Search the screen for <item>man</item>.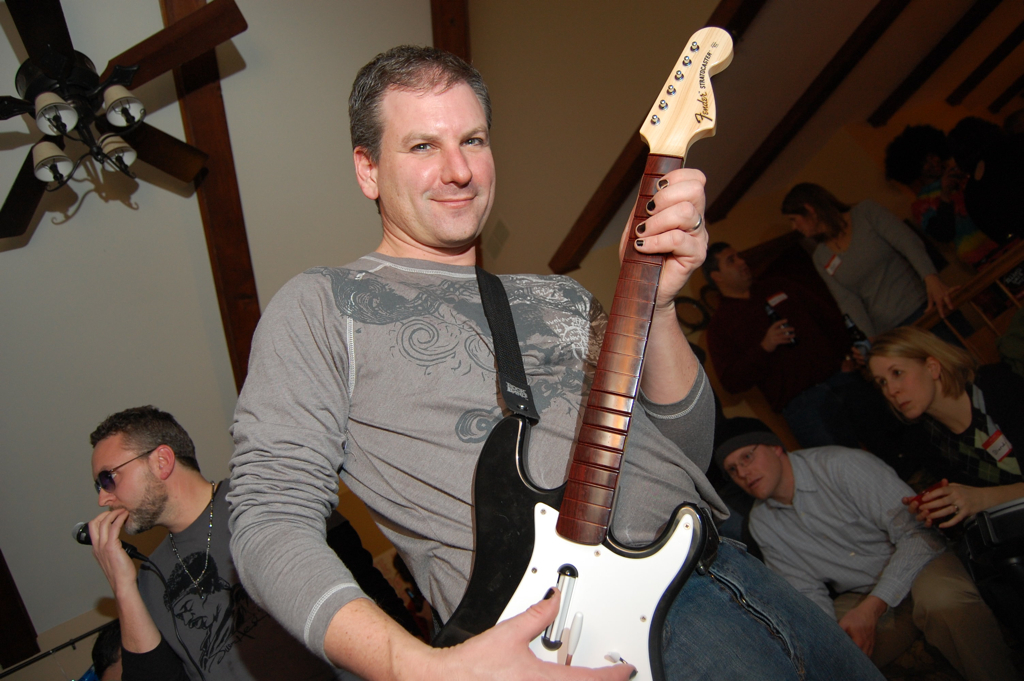
Found at locate(230, 45, 894, 680).
